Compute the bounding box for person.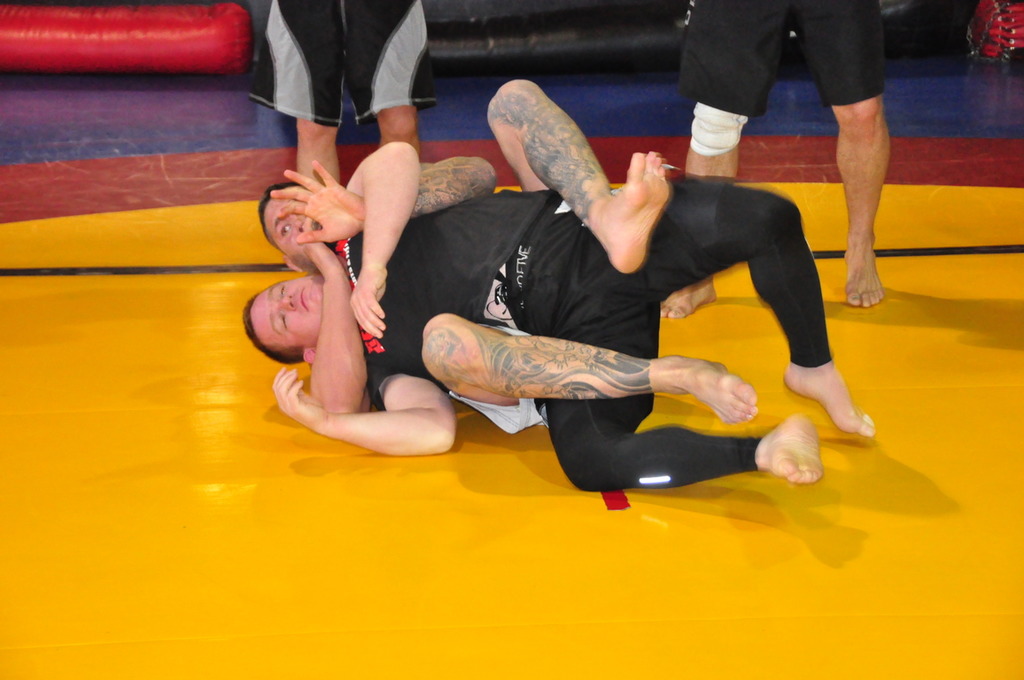
l=660, t=0, r=893, b=318.
